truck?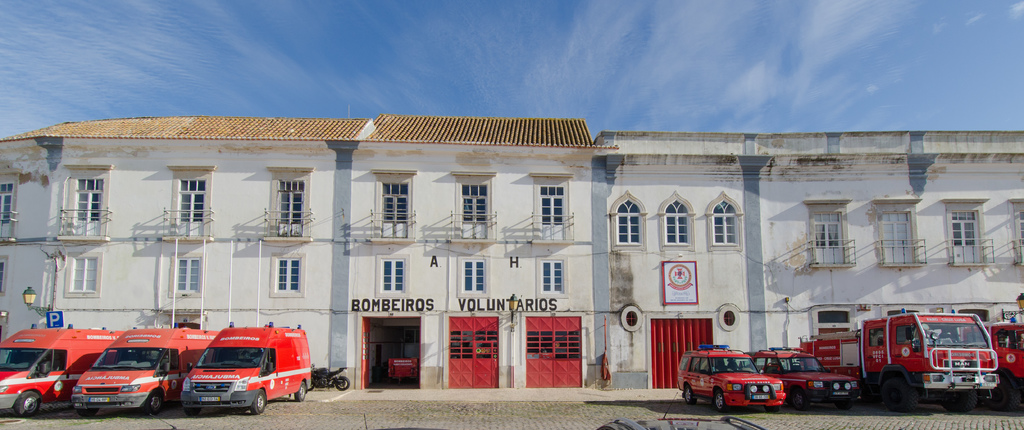
(72,326,225,415)
